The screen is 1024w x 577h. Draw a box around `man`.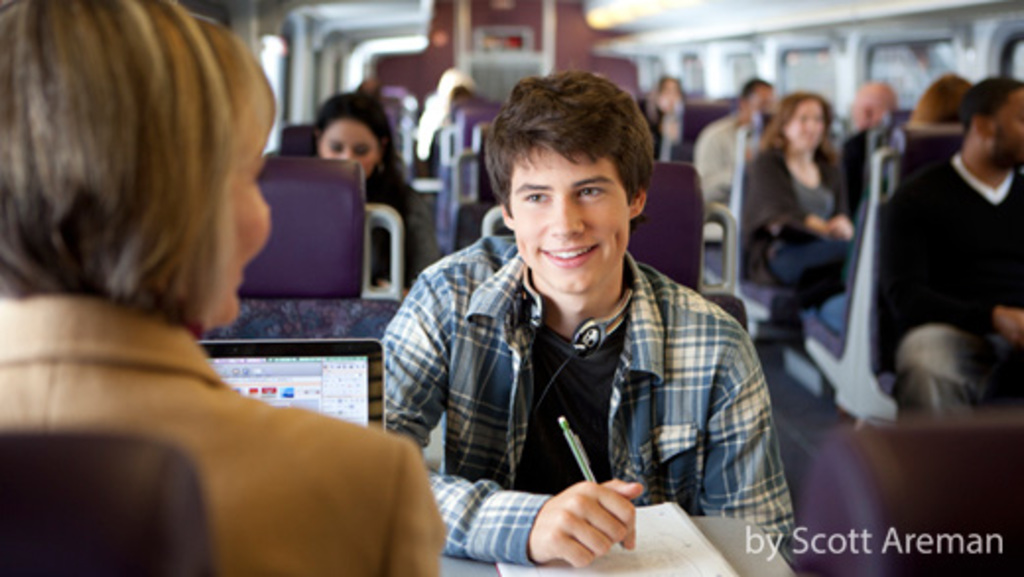
bbox=[362, 63, 782, 555].
